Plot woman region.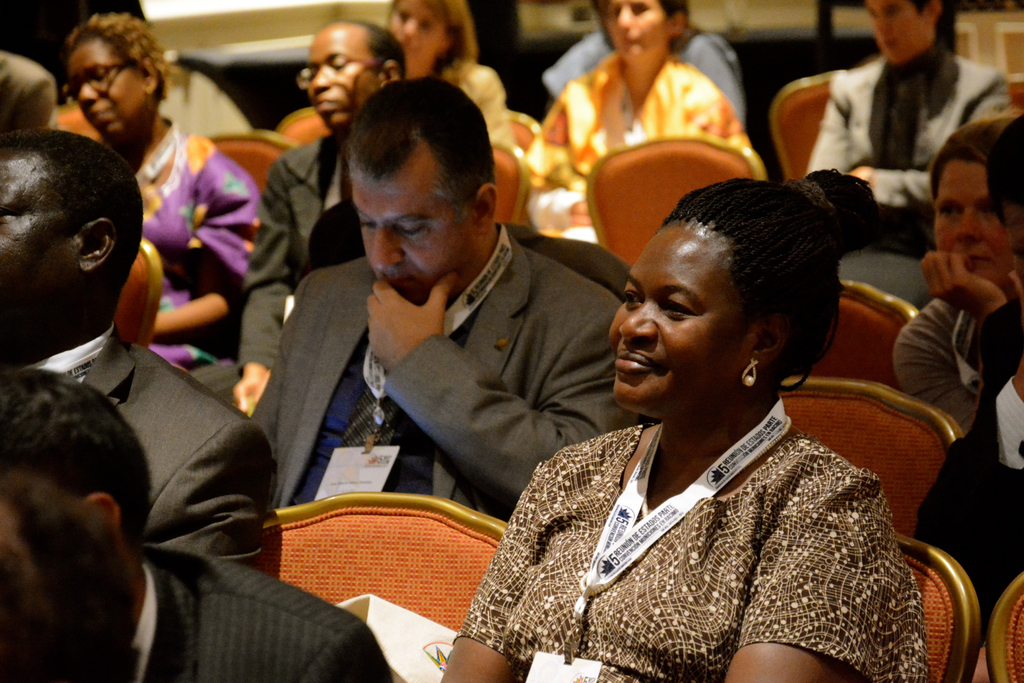
Plotted at bbox=[384, 0, 515, 156].
